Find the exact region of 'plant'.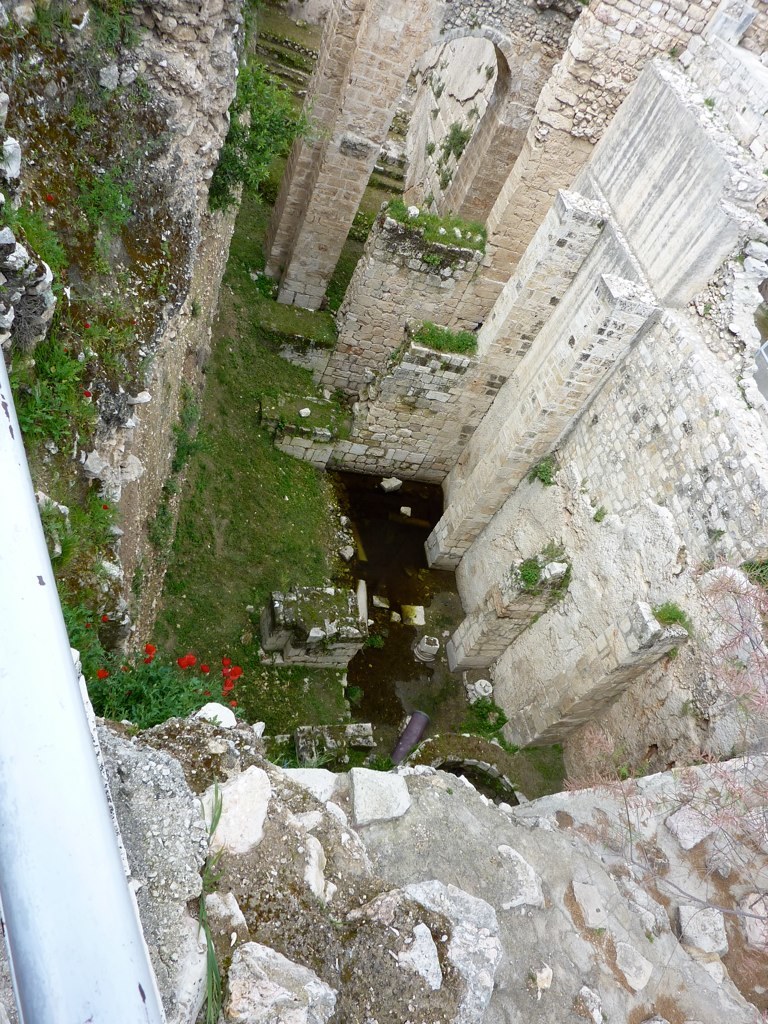
Exact region: crop(464, 13, 488, 34).
